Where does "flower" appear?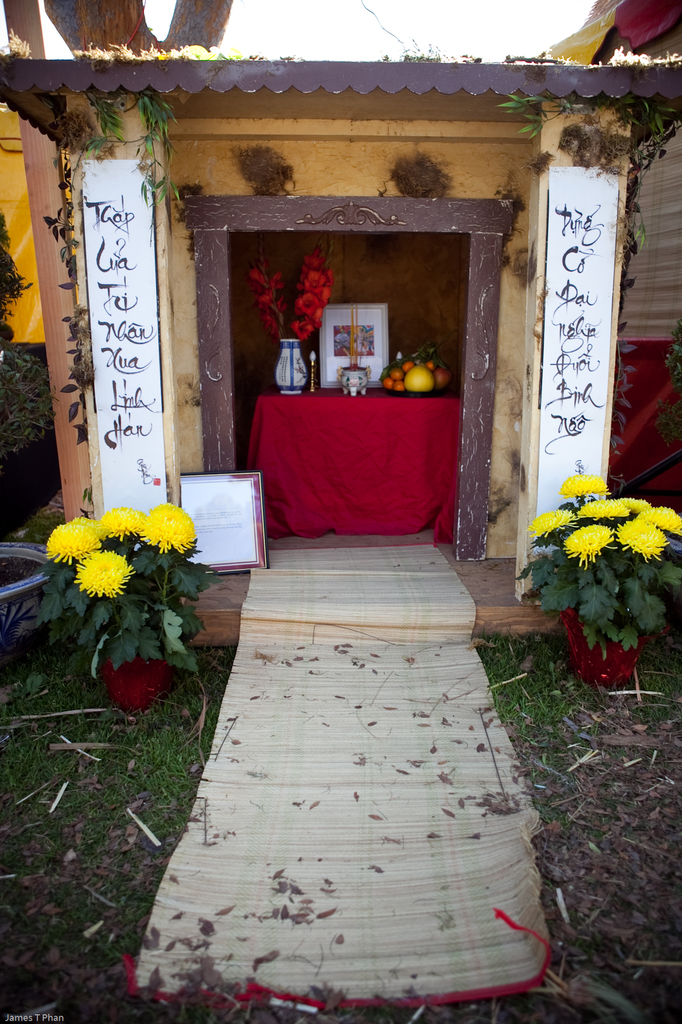
Appears at (left=70, top=515, right=108, bottom=543).
